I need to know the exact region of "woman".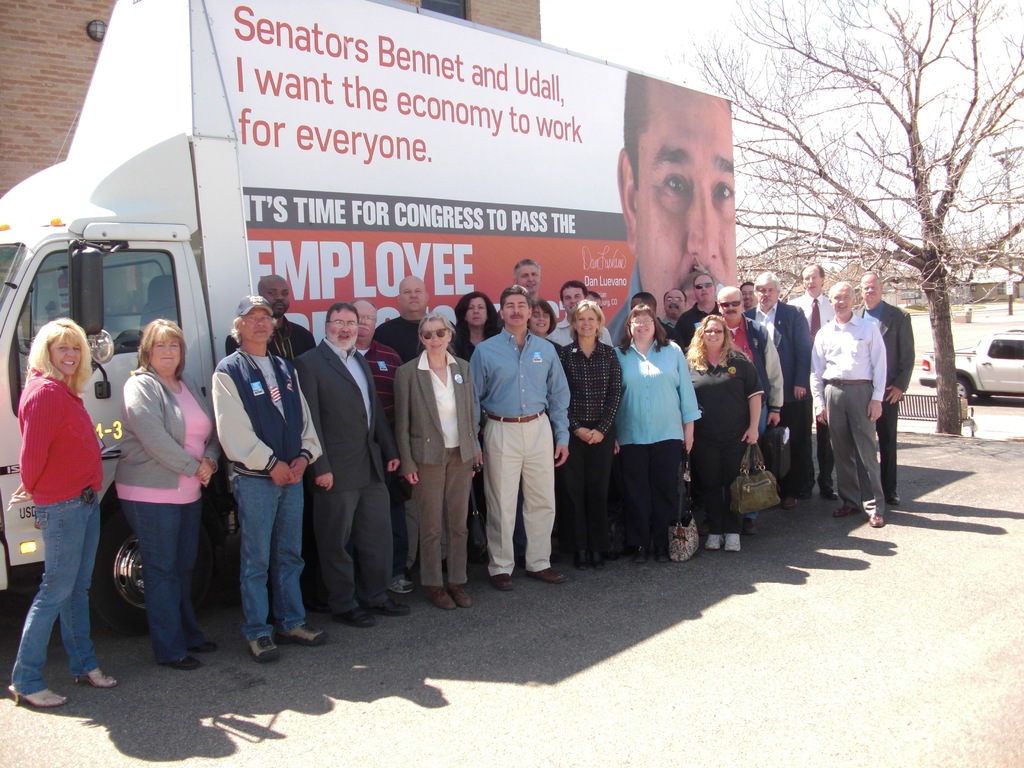
Region: region(685, 311, 765, 554).
